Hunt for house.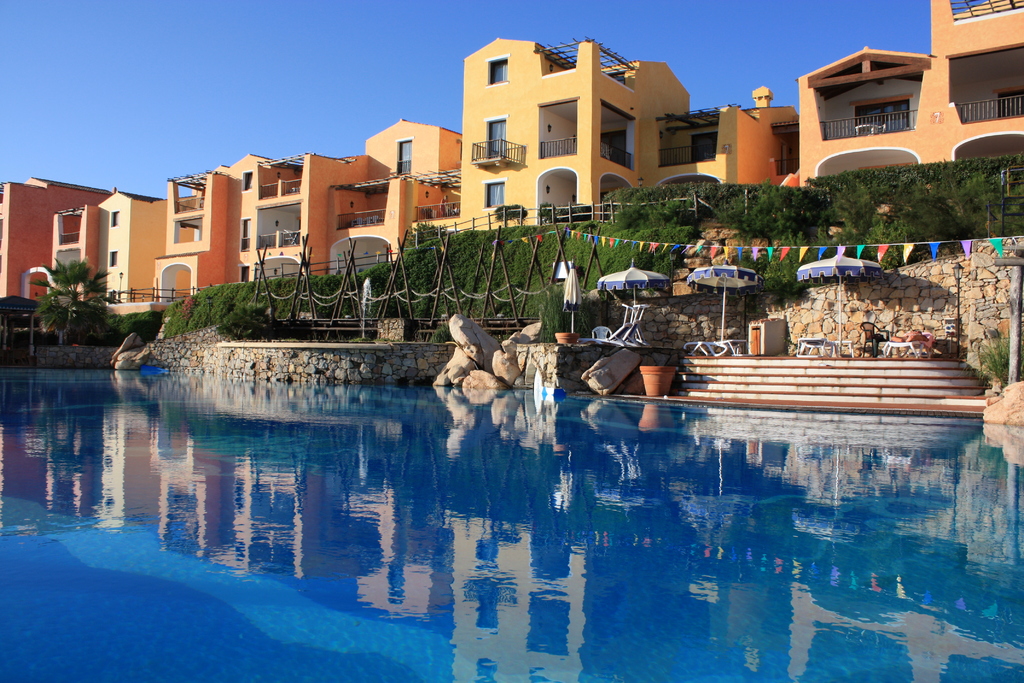
Hunted down at [6, 129, 426, 330].
